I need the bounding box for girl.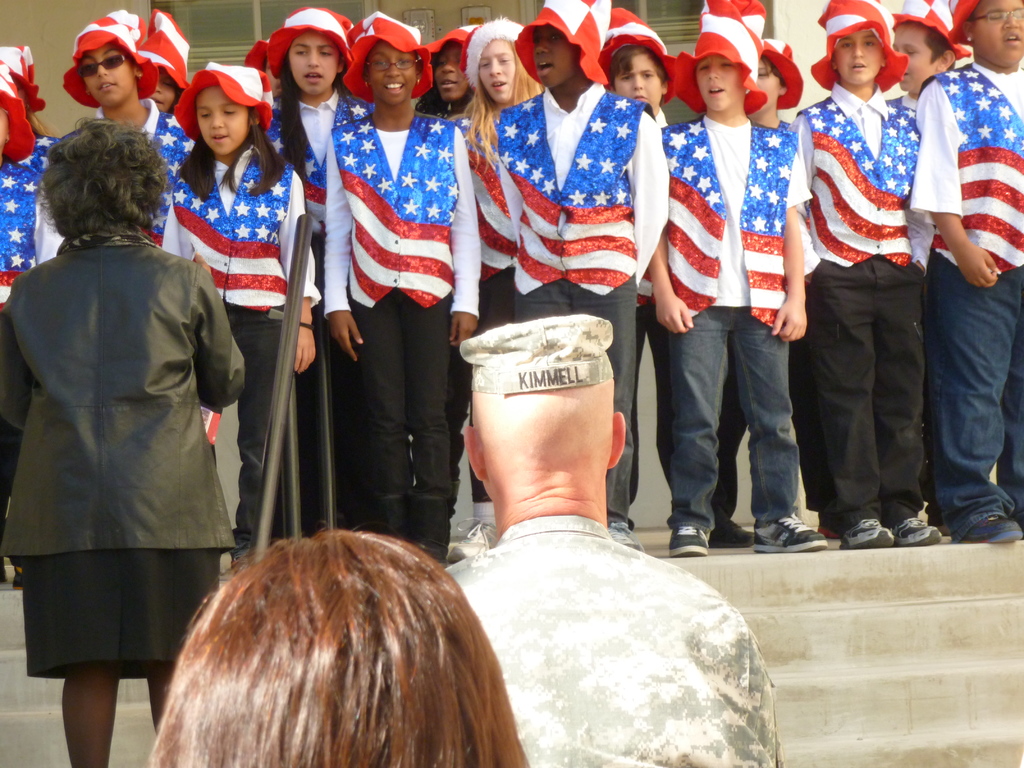
Here it is: [158,61,322,566].
